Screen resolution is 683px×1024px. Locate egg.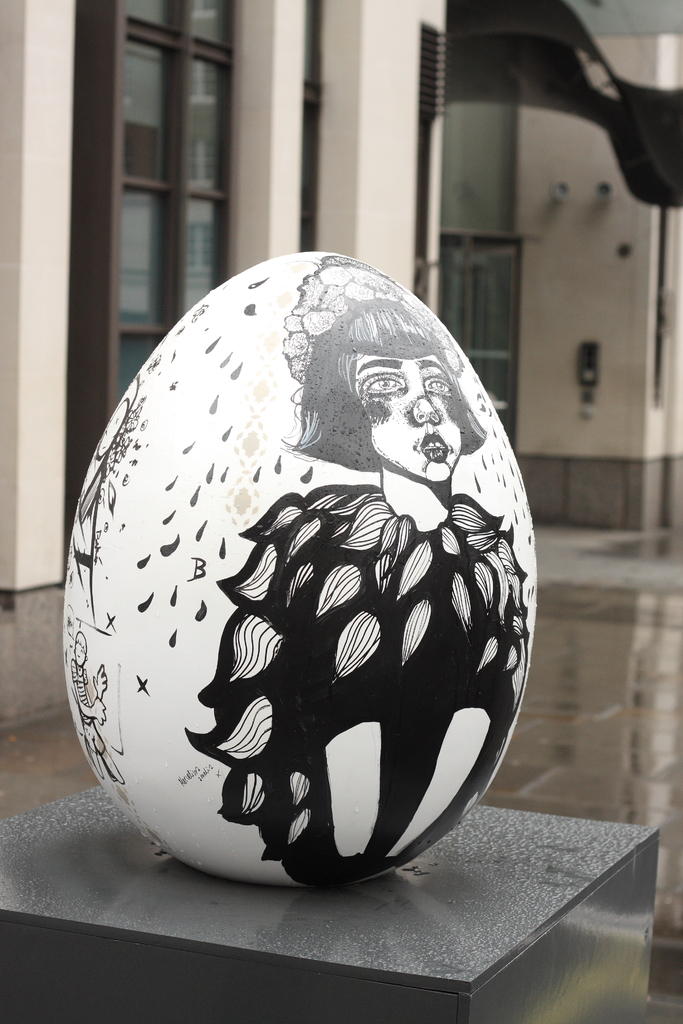
Rect(62, 248, 539, 888).
